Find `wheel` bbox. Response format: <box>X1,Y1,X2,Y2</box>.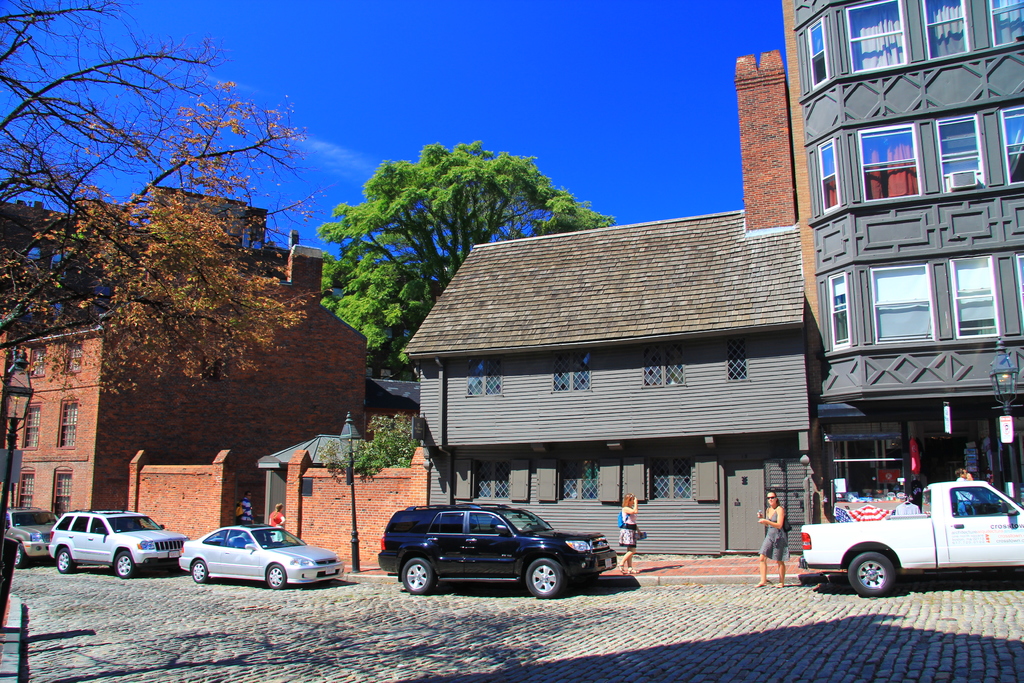
<box>524,560,562,602</box>.
